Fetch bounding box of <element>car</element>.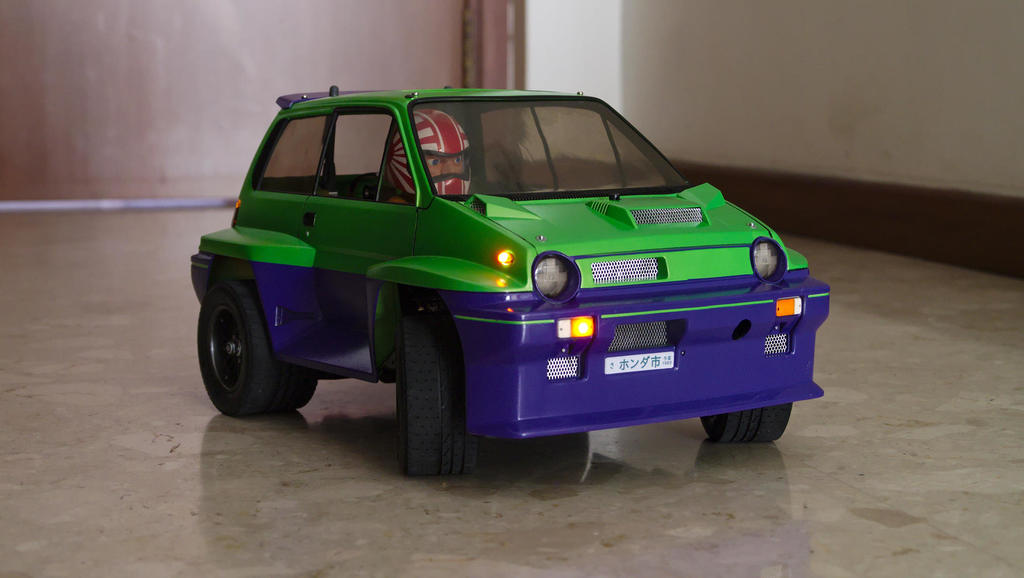
Bbox: bbox(189, 68, 840, 459).
